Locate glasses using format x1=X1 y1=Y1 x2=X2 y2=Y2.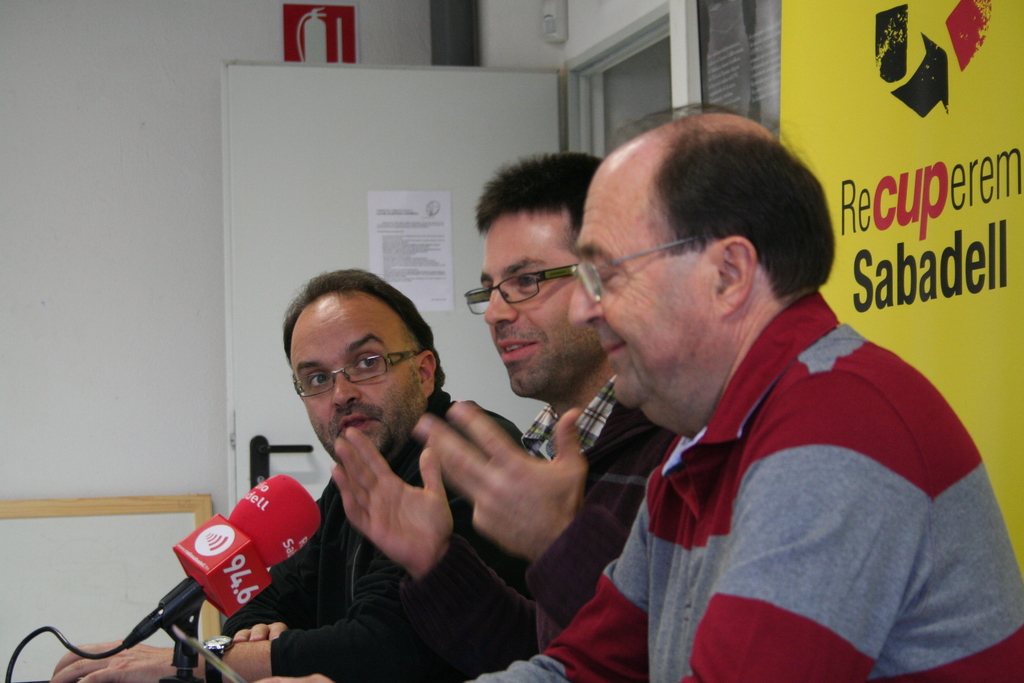
x1=291 y1=348 x2=417 y2=403.
